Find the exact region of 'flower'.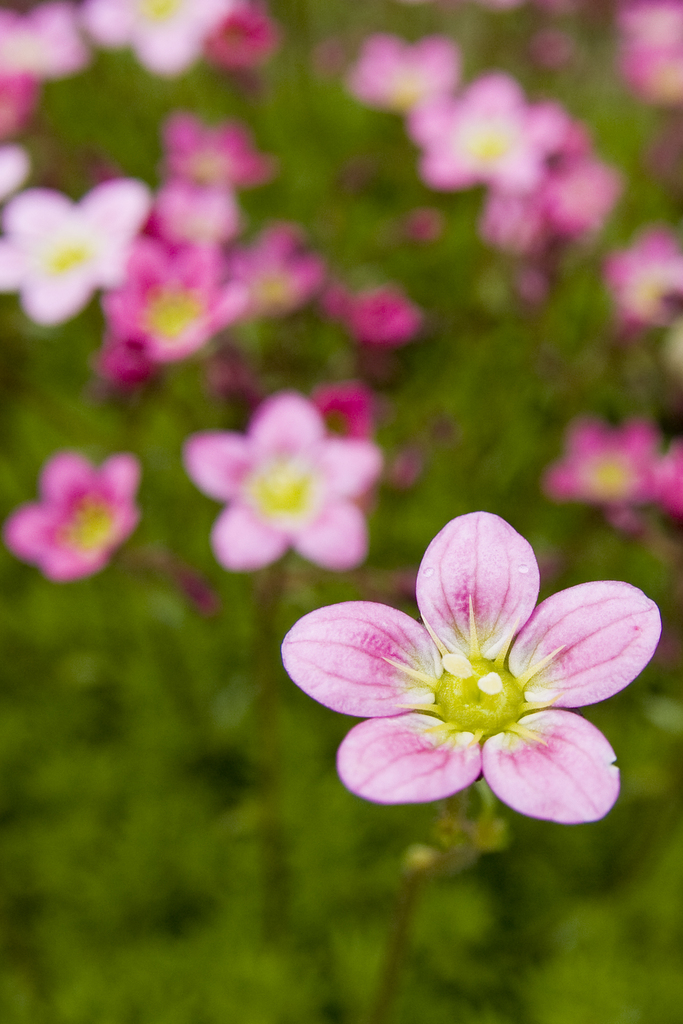
Exact region: 418, 62, 577, 205.
